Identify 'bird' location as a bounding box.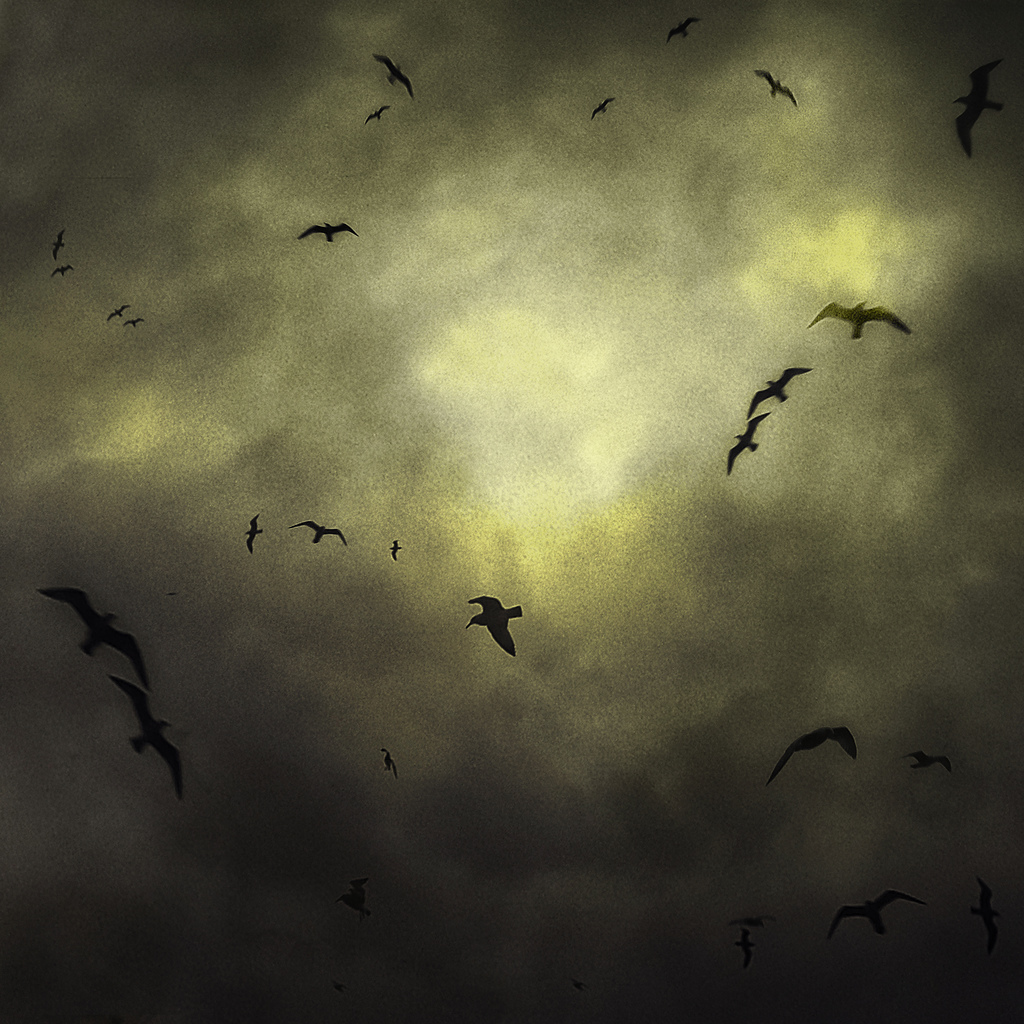
l=373, t=45, r=416, b=100.
